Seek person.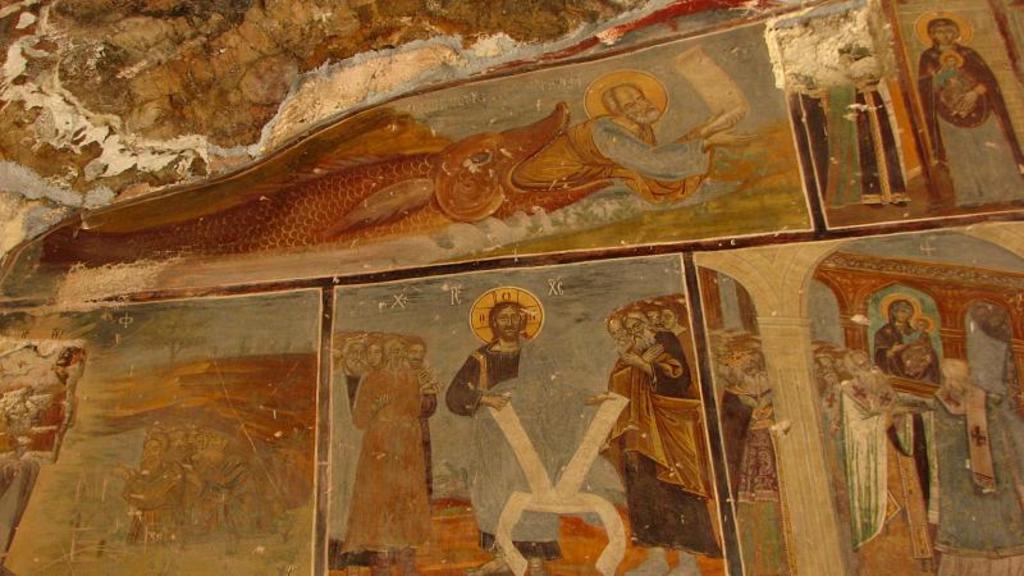
667 296 700 393.
